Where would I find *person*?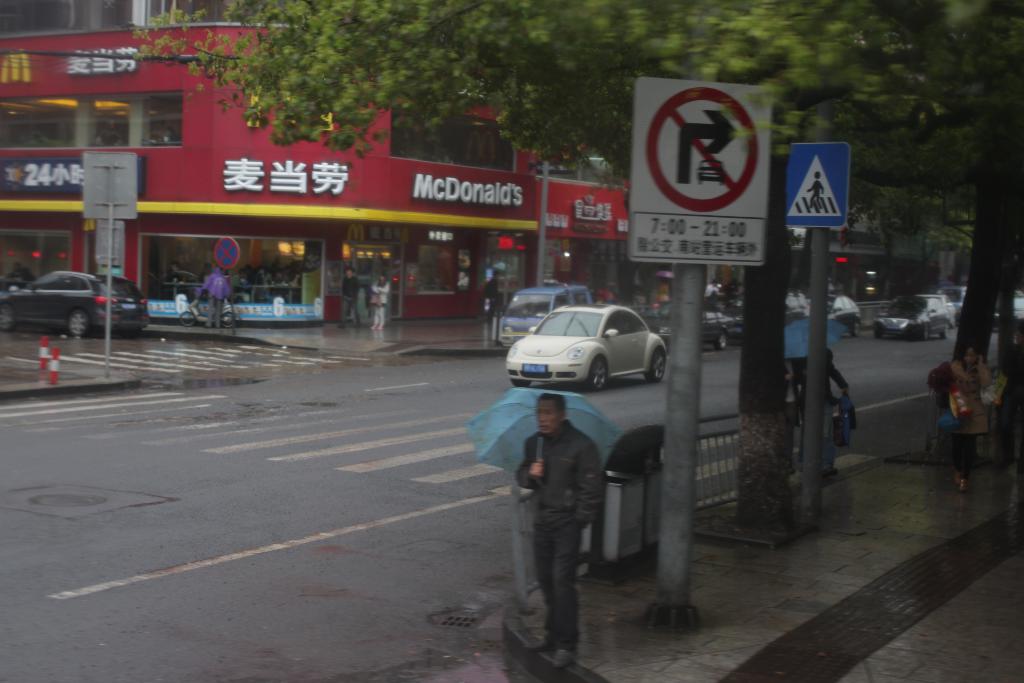
At Rect(946, 334, 993, 499).
